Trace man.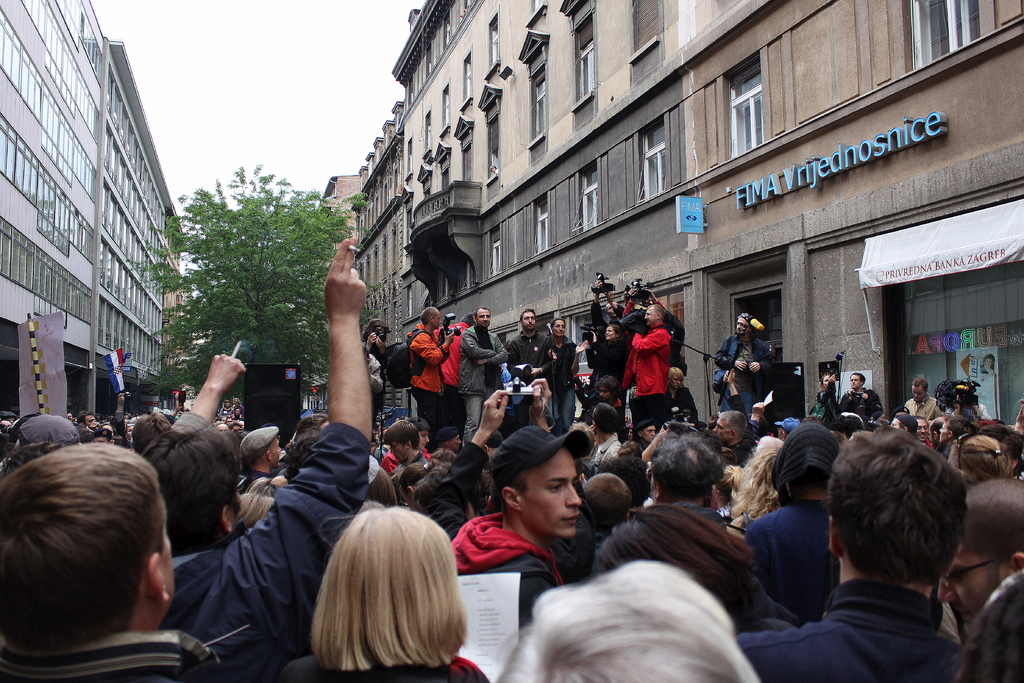
Traced to x1=777 y1=428 x2=1000 y2=681.
